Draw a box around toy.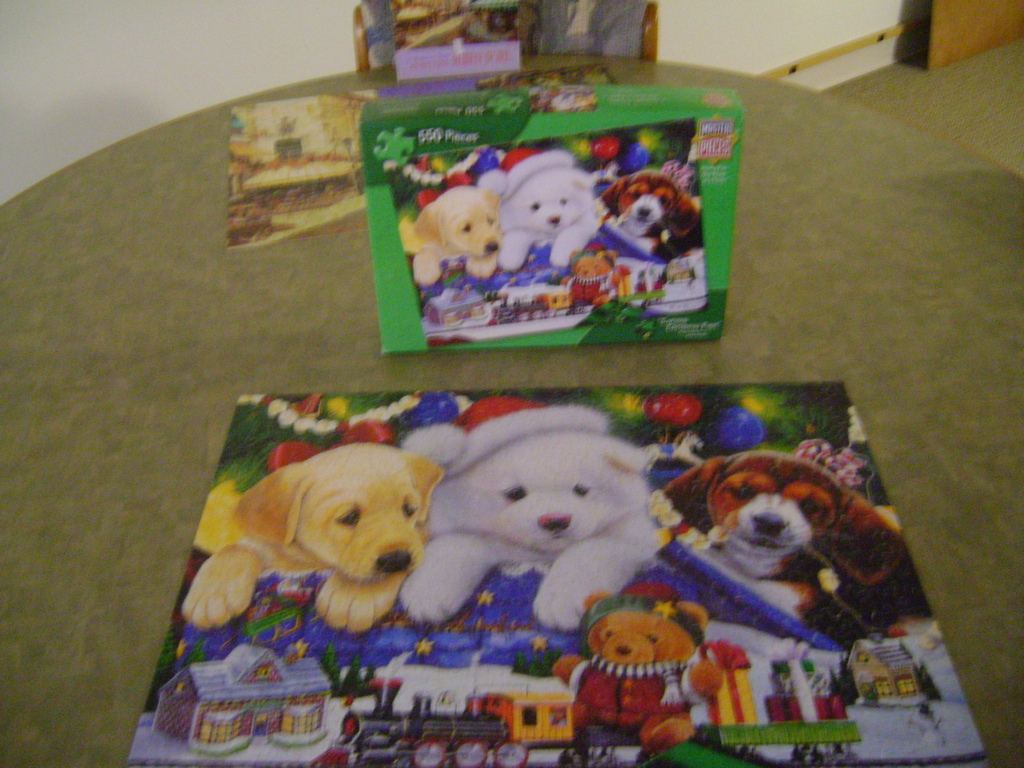
bbox=[309, 675, 579, 767].
